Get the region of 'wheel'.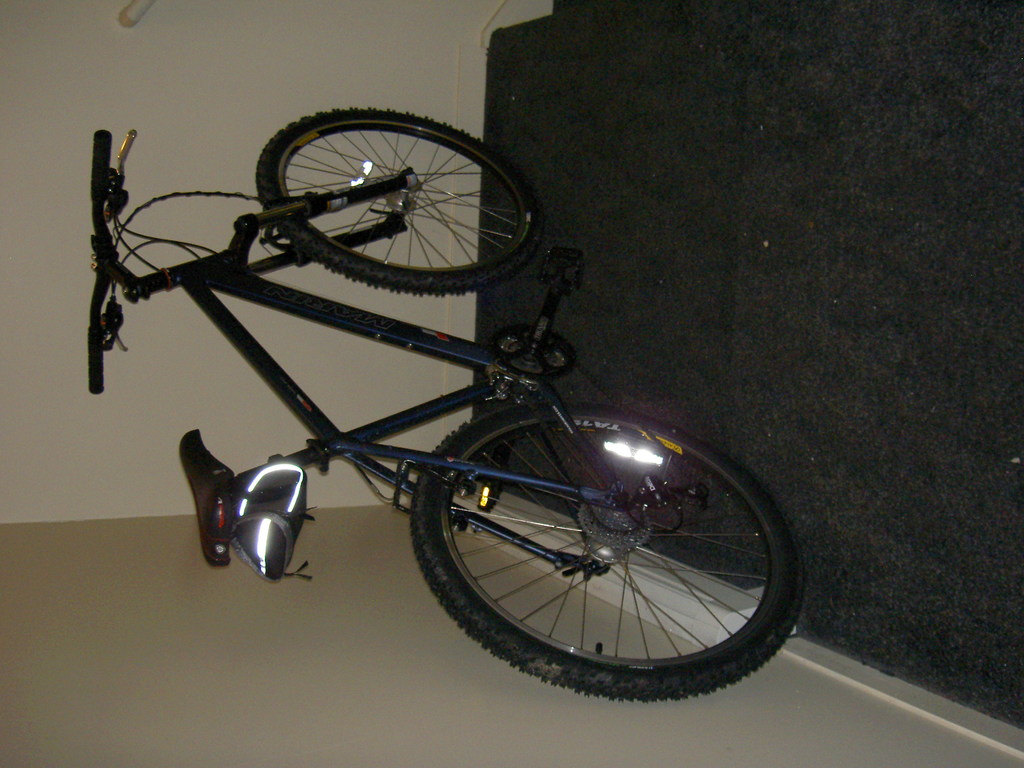
detection(408, 413, 782, 698).
